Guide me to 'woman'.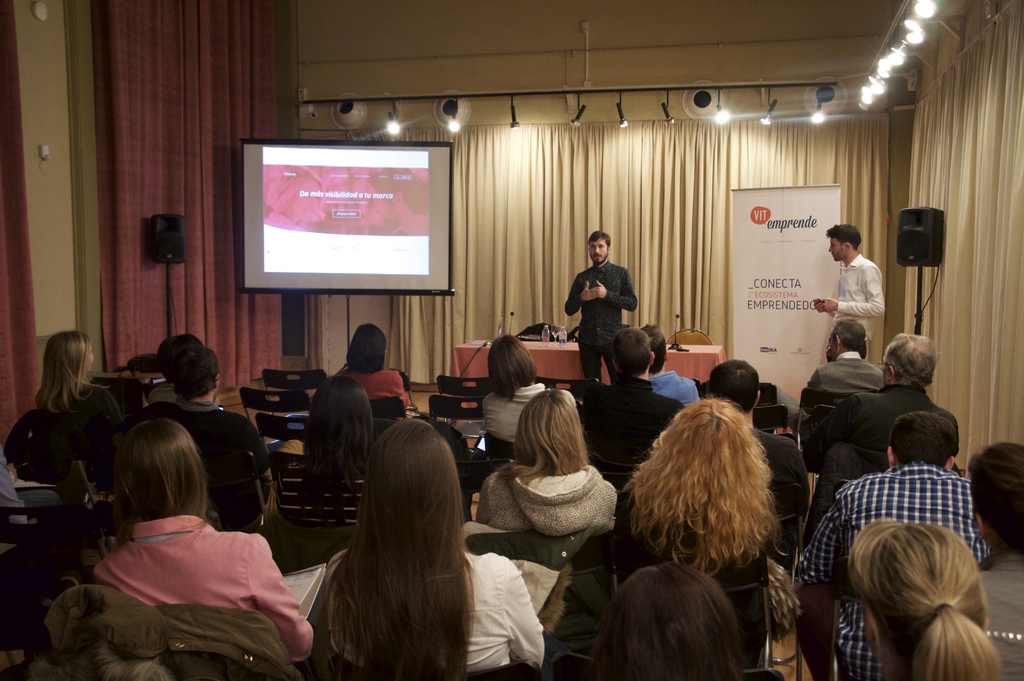
Guidance: {"left": 99, "top": 412, "right": 321, "bottom": 660}.
